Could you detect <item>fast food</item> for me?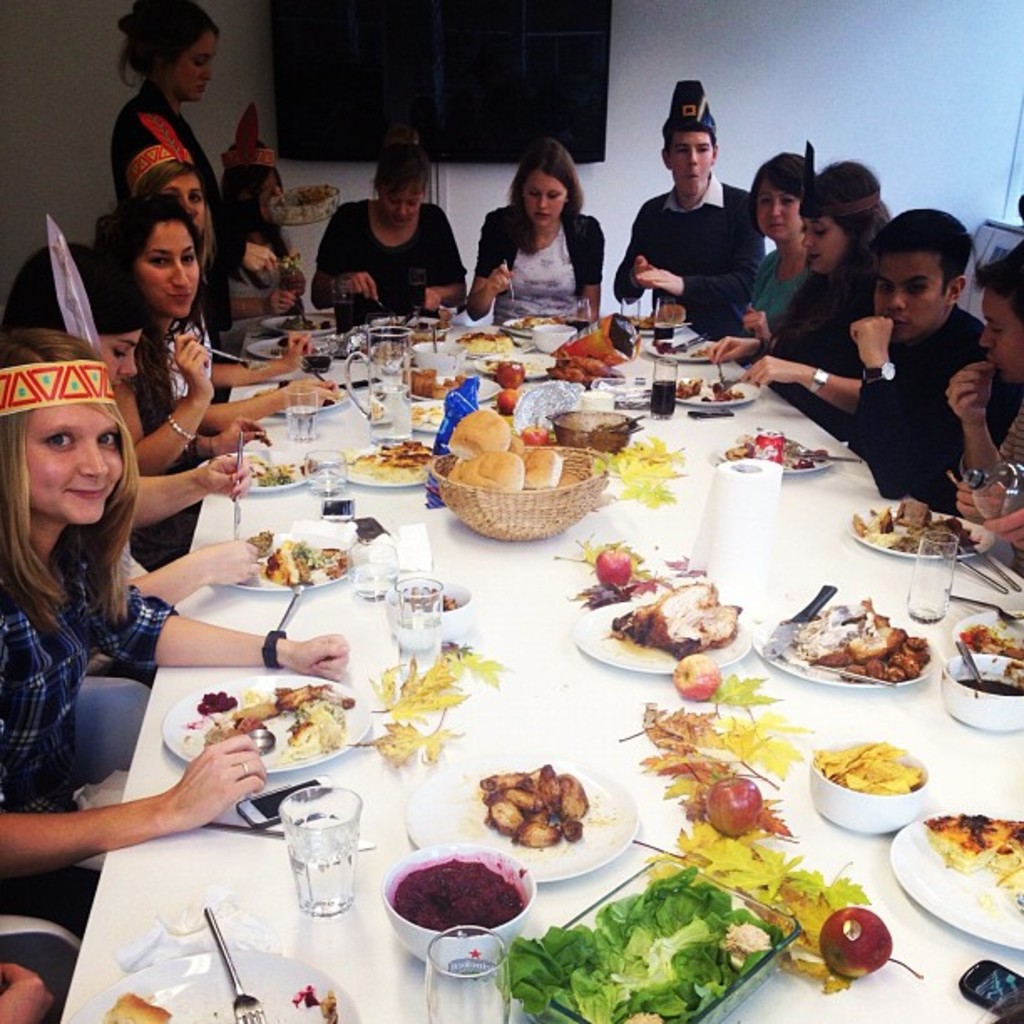
Detection result: 331 437 437 482.
